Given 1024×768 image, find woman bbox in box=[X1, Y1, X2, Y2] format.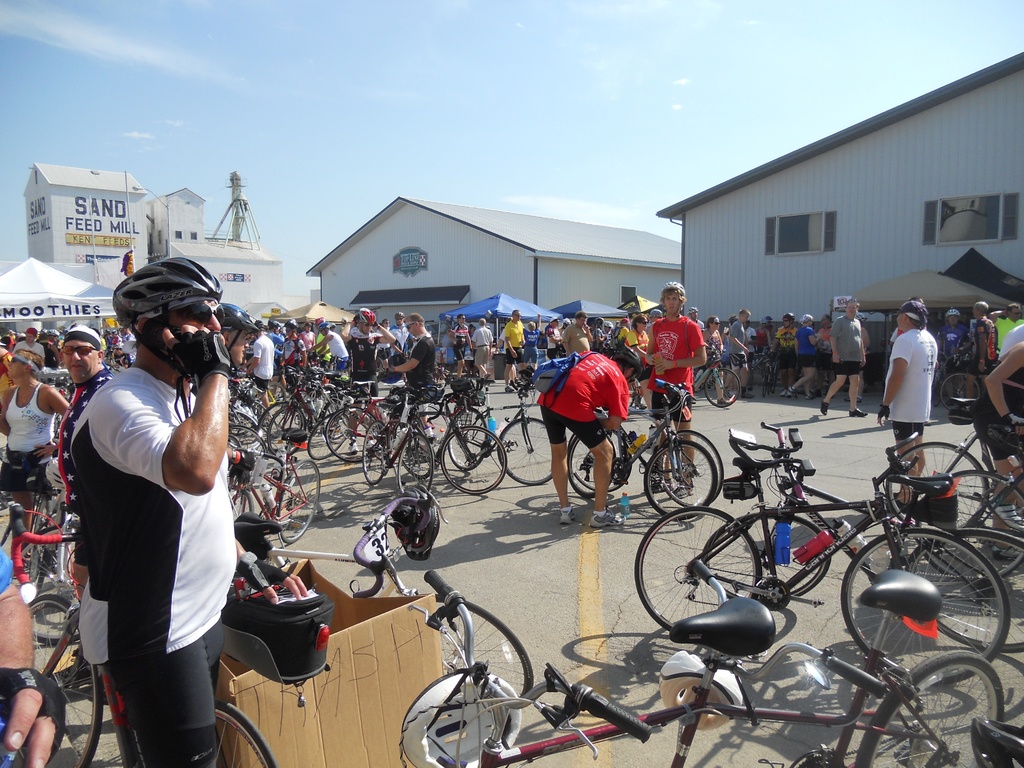
box=[624, 317, 650, 414].
